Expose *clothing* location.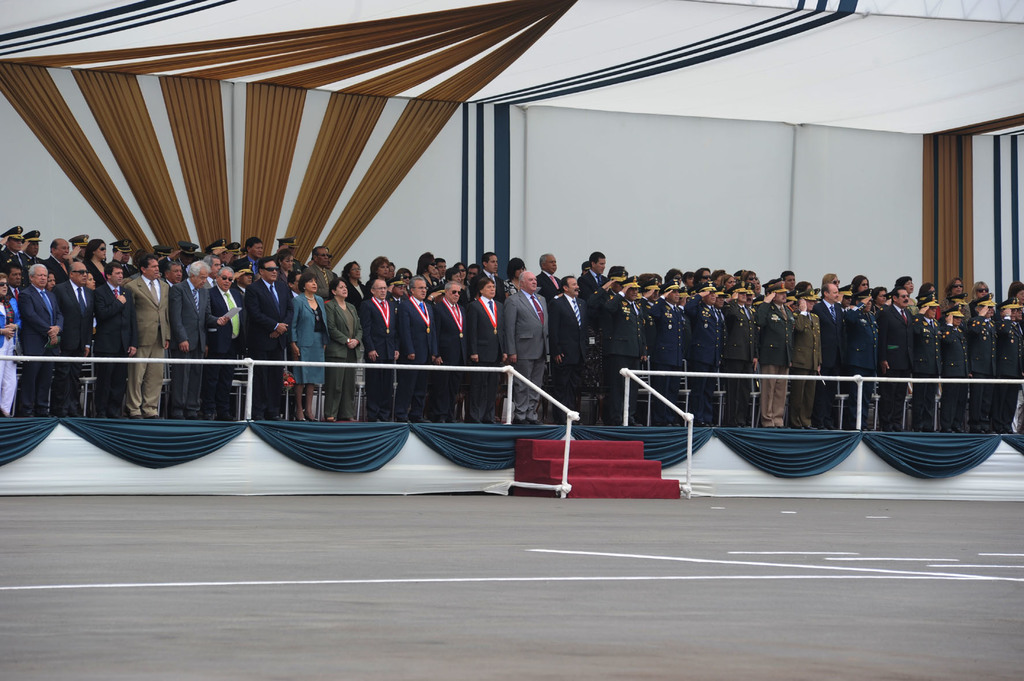
Exposed at x1=364 y1=291 x2=414 y2=421.
